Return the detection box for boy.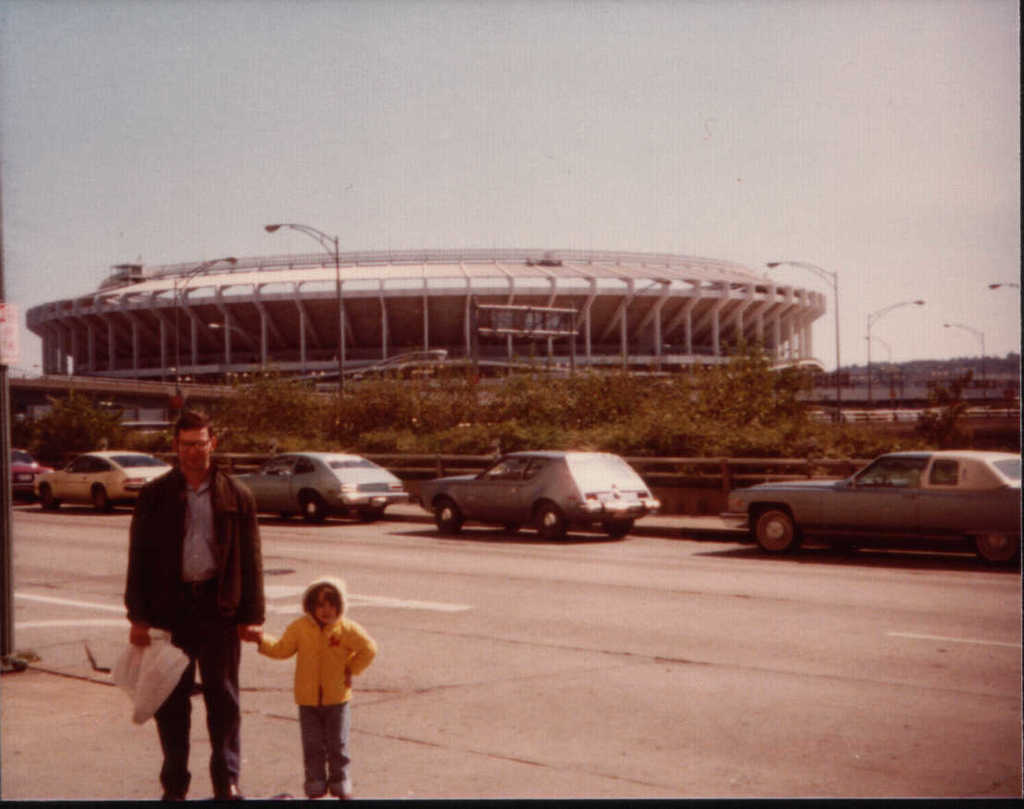
<region>254, 581, 372, 802</region>.
